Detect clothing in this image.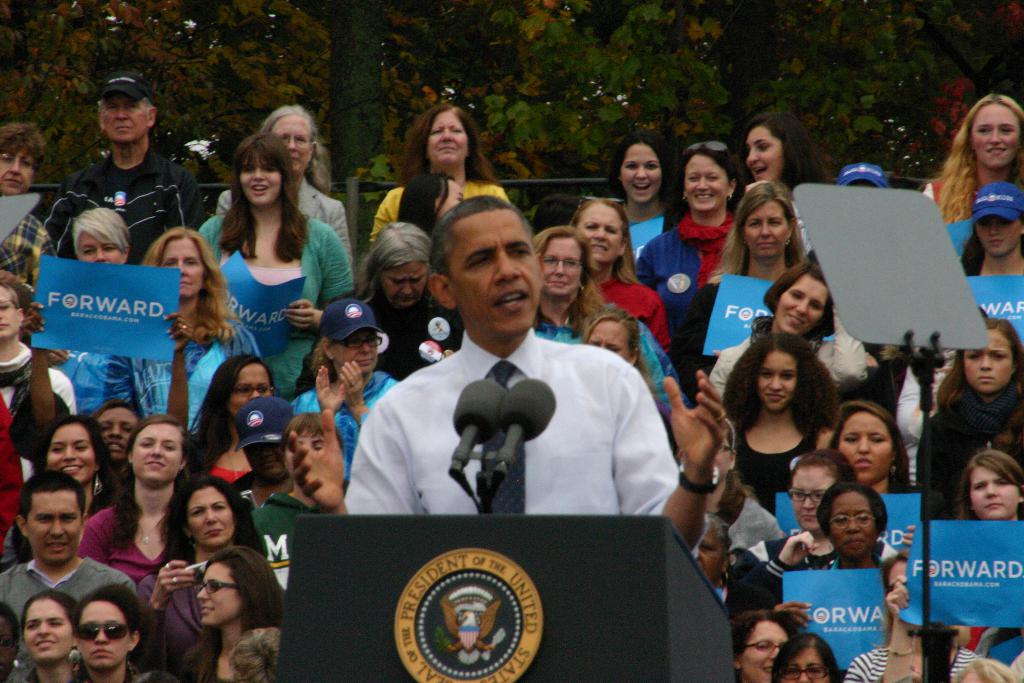
Detection: <region>729, 525, 889, 619</region>.
